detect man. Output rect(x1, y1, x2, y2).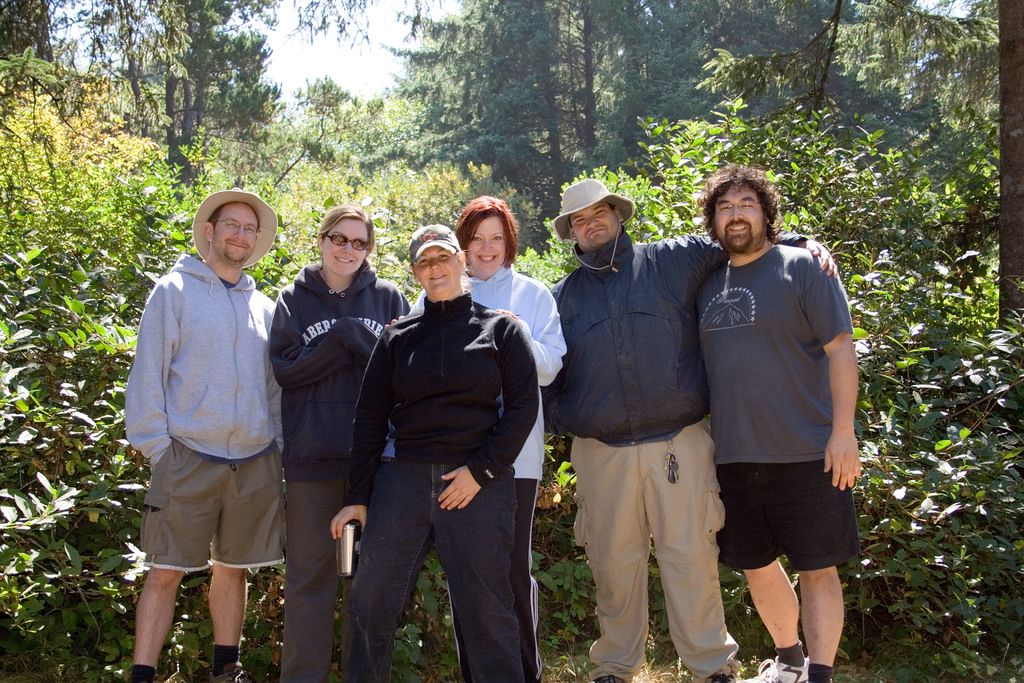
rect(696, 168, 860, 682).
